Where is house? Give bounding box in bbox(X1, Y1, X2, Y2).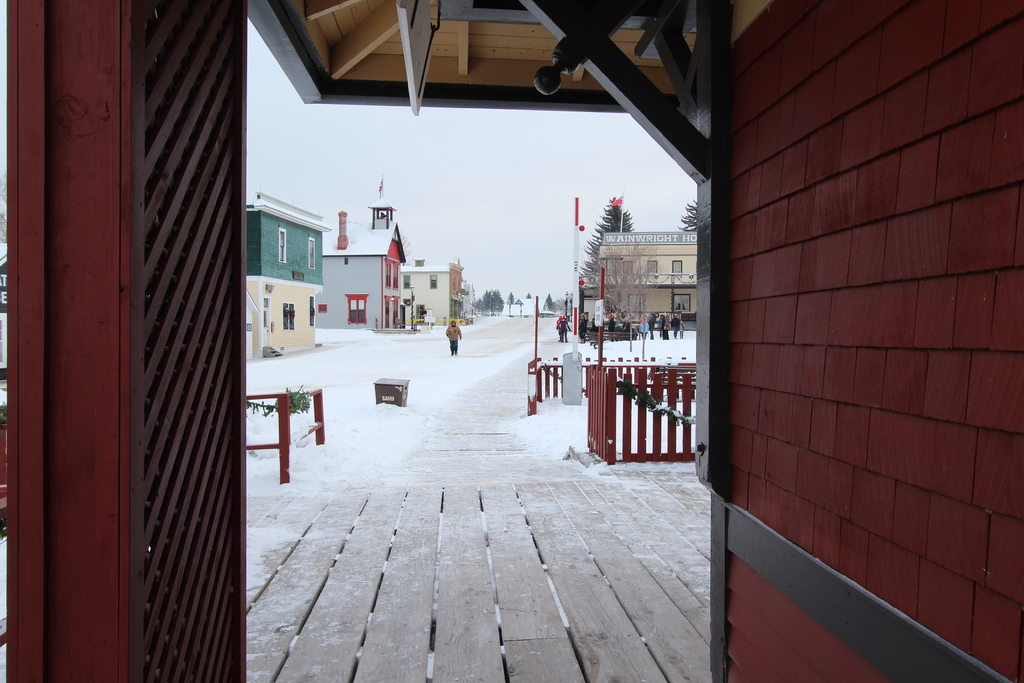
bbox(249, 188, 323, 281).
